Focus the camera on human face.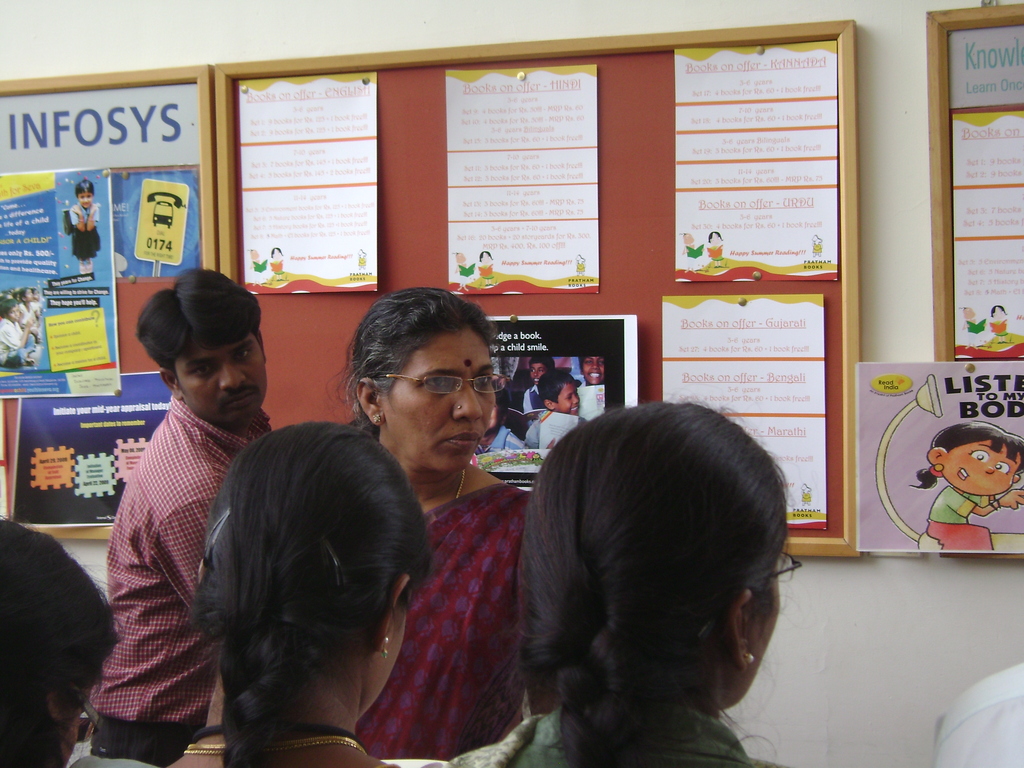
Focus region: detection(371, 593, 415, 720).
